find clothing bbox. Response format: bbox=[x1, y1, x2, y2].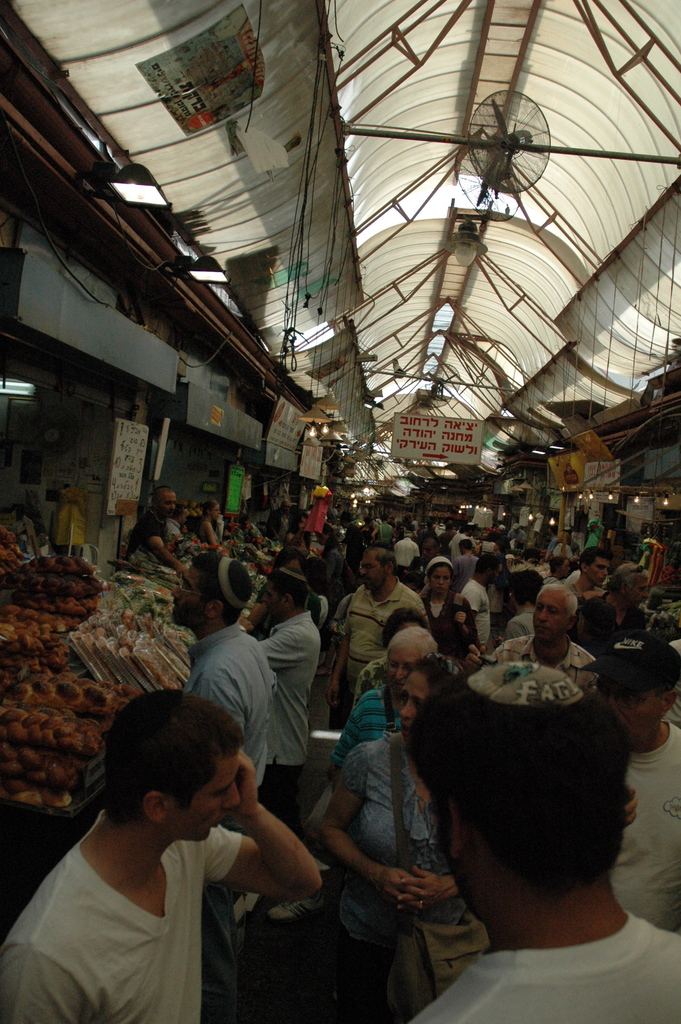
bbox=[267, 509, 293, 540].
